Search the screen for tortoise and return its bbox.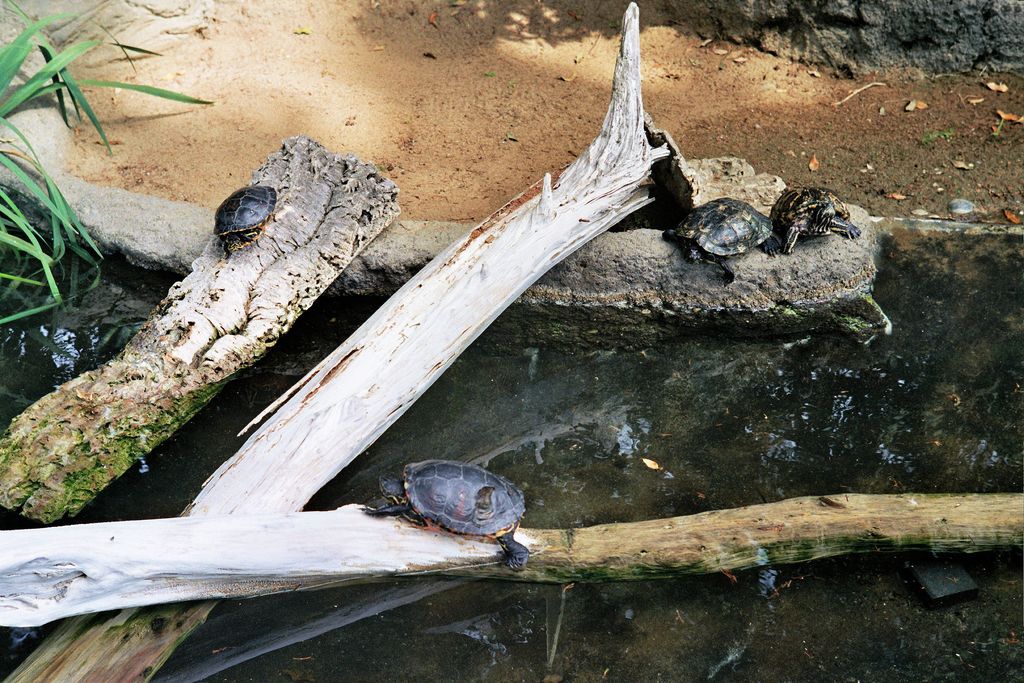
Found: bbox=[213, 186, 276, 258].
